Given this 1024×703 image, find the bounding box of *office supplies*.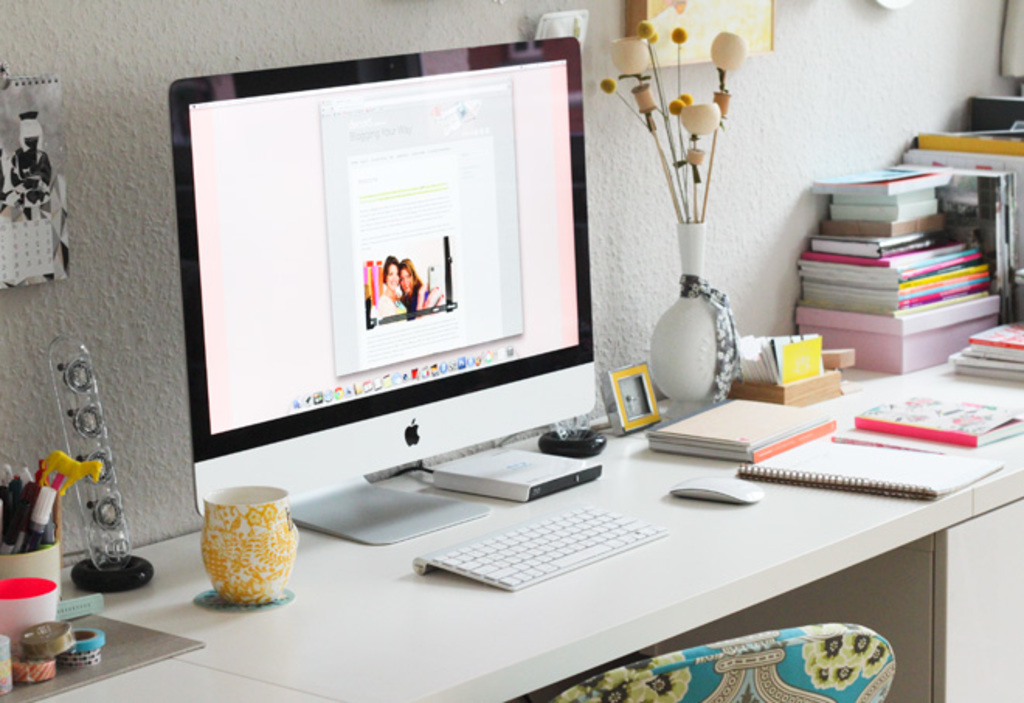
l=413, t=514, r=667, b=585.
